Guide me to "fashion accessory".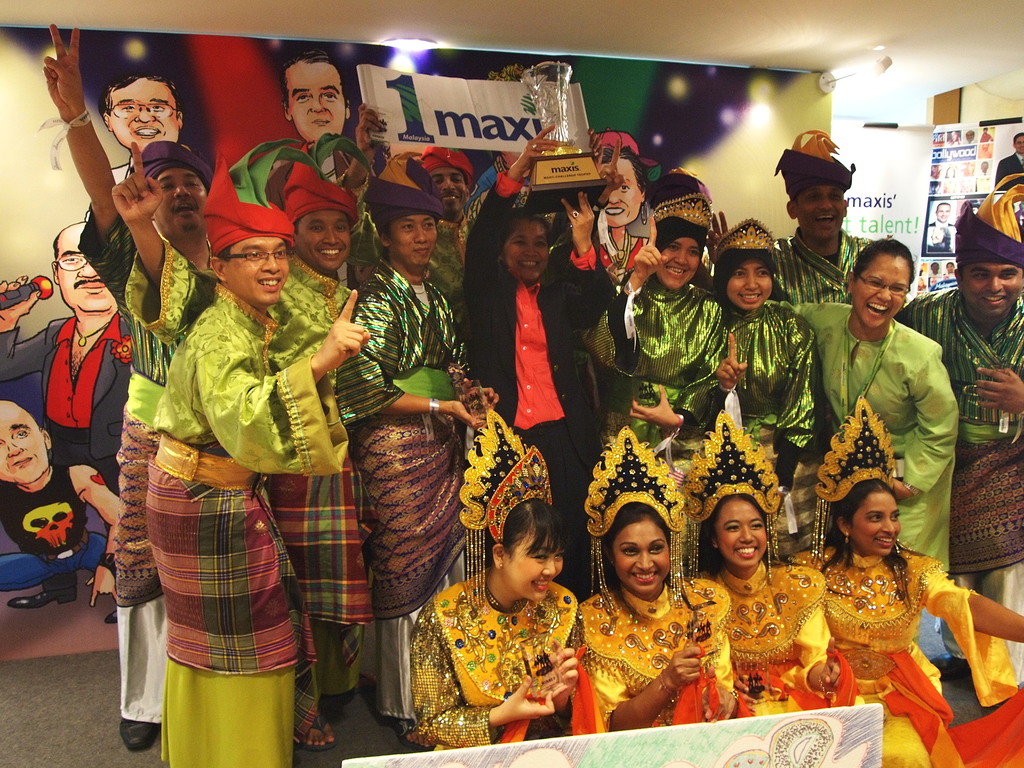
Guidance: [417,144,472,184].
